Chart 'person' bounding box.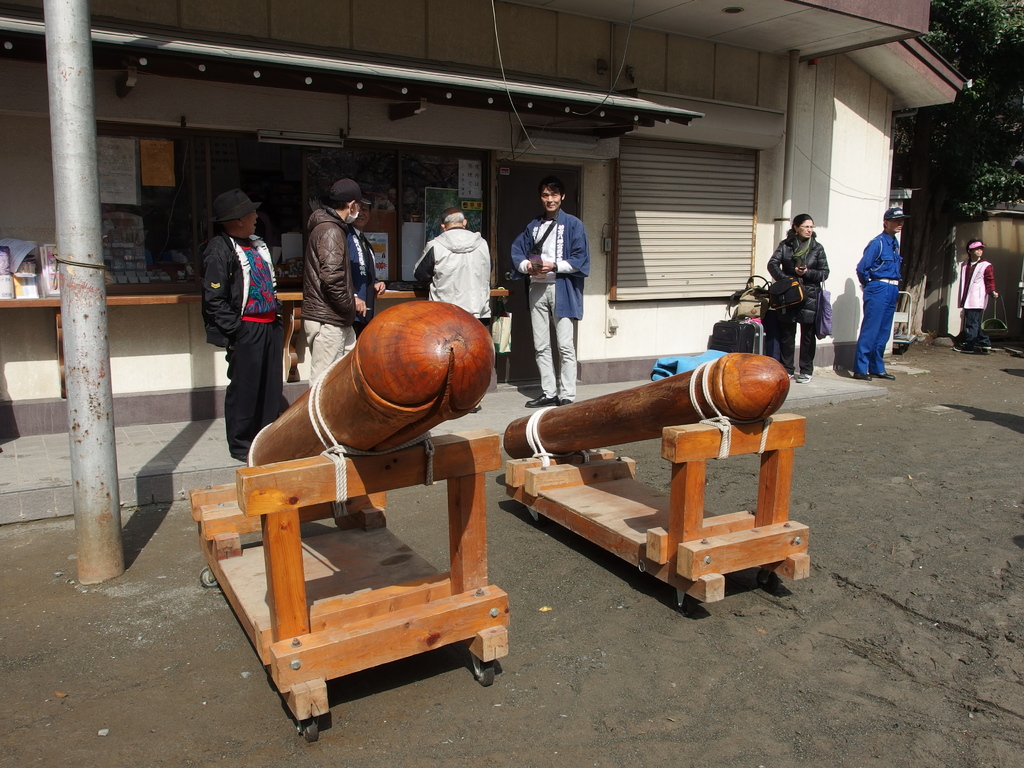
Charted: box(416, 204, 495, 333).
